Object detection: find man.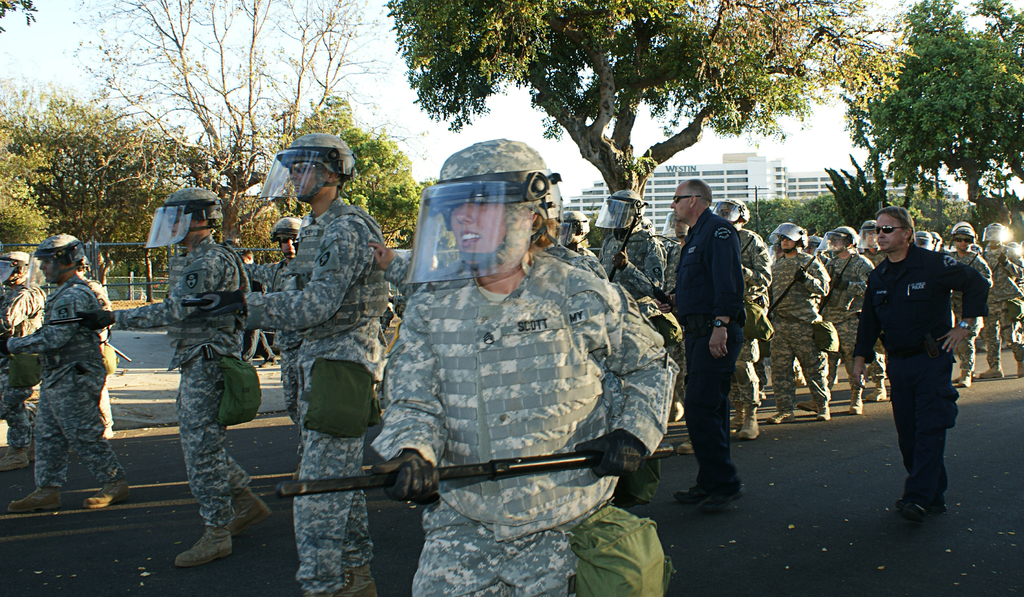
x1=945 y1=220 x2=995 y2=386.
